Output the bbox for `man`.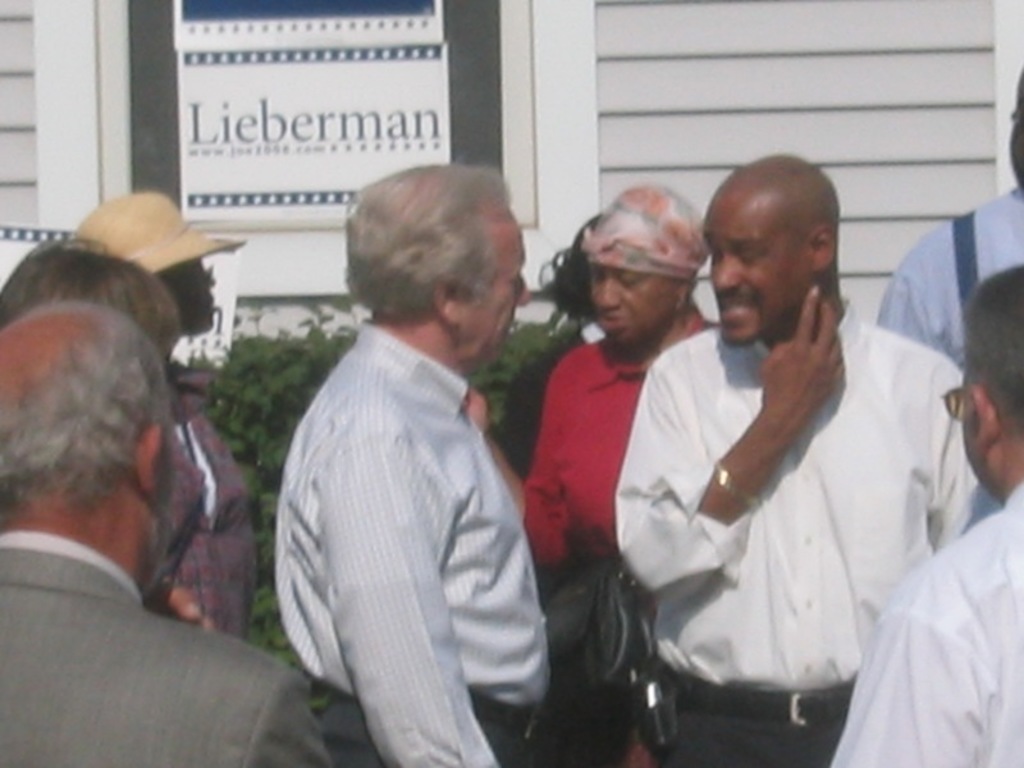
[left=246, top=154, right=566, bottom=754].
